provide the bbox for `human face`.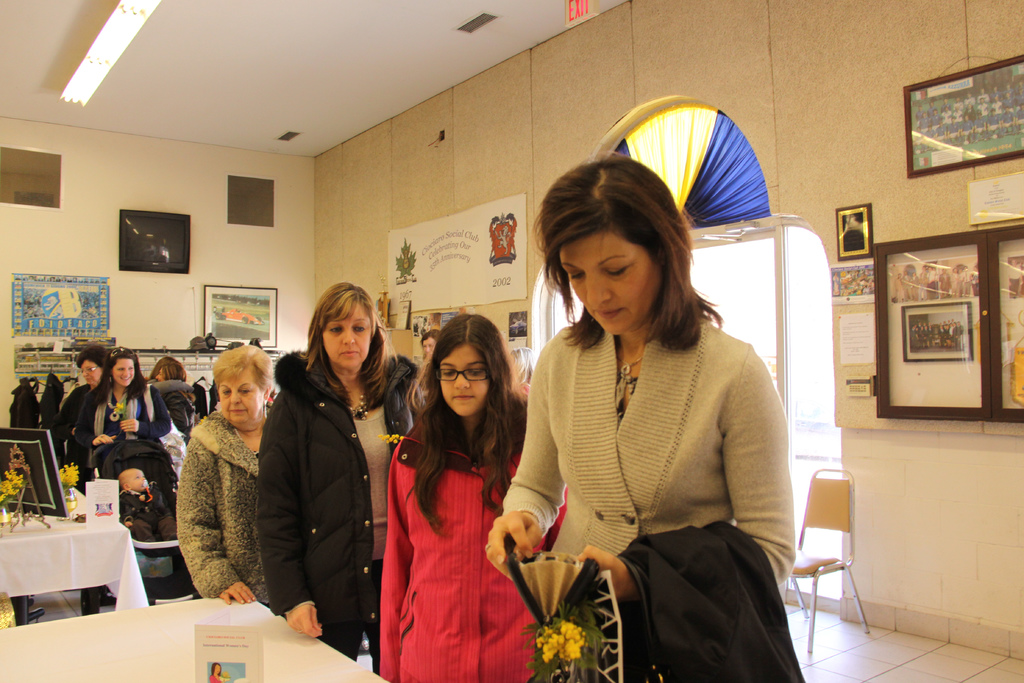
[left=436, top=344, right=490, bottom=416].
